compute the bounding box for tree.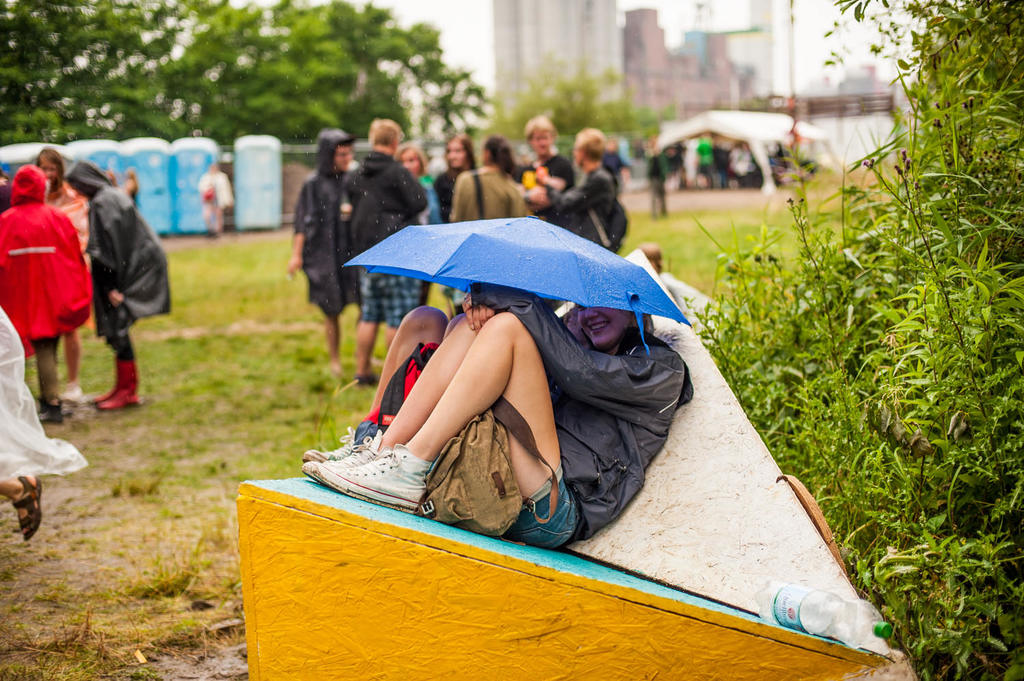
[x1=495, y1=63, x2=667, y2=139].
